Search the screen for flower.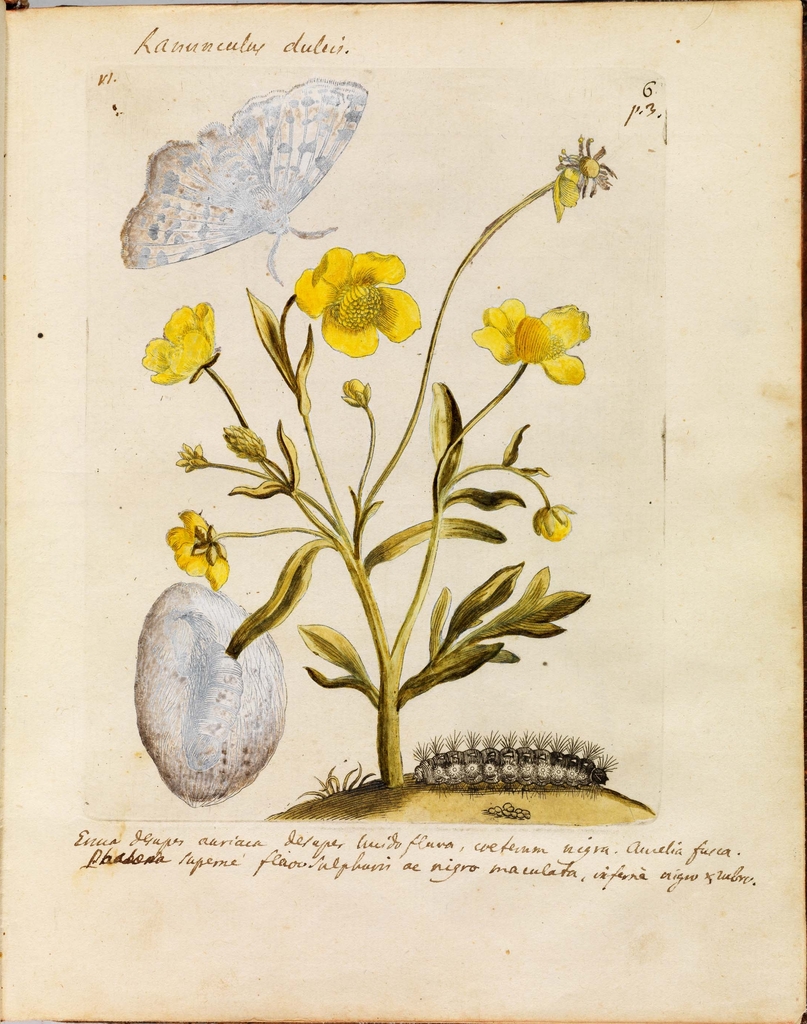
Found at crop(525, 501, 573, 545).
